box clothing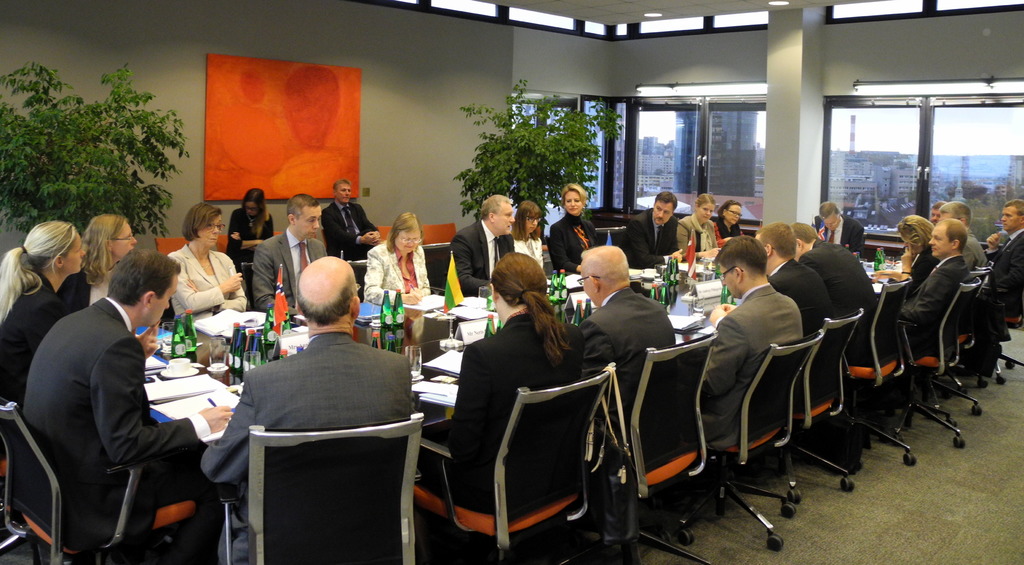
l=310, t=193, r=377, b=289
